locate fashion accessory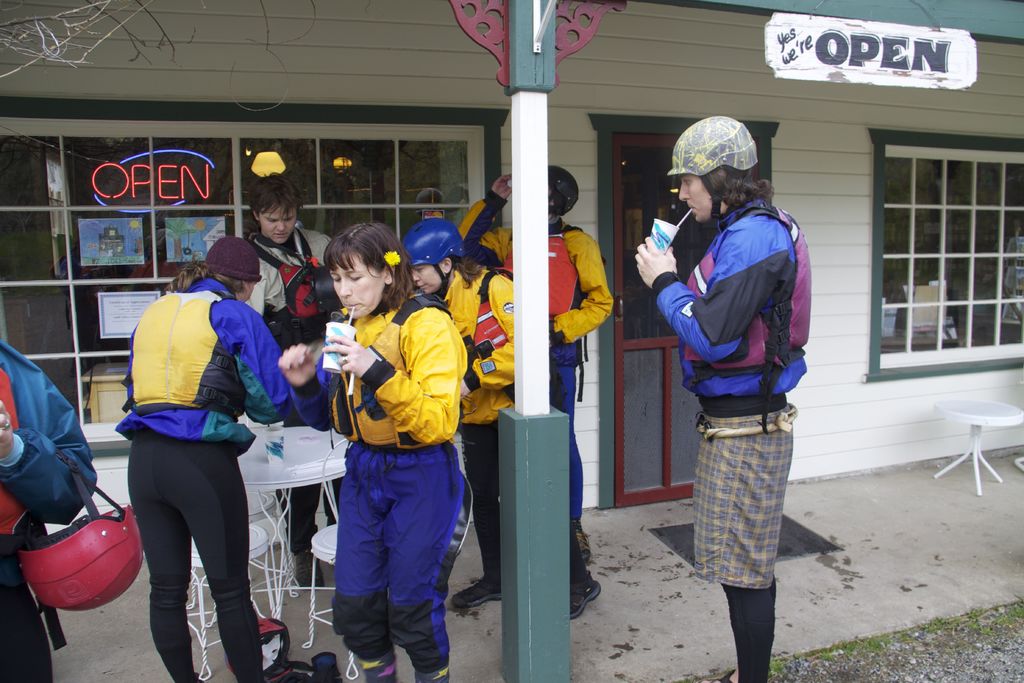
[667,109,764,183]
